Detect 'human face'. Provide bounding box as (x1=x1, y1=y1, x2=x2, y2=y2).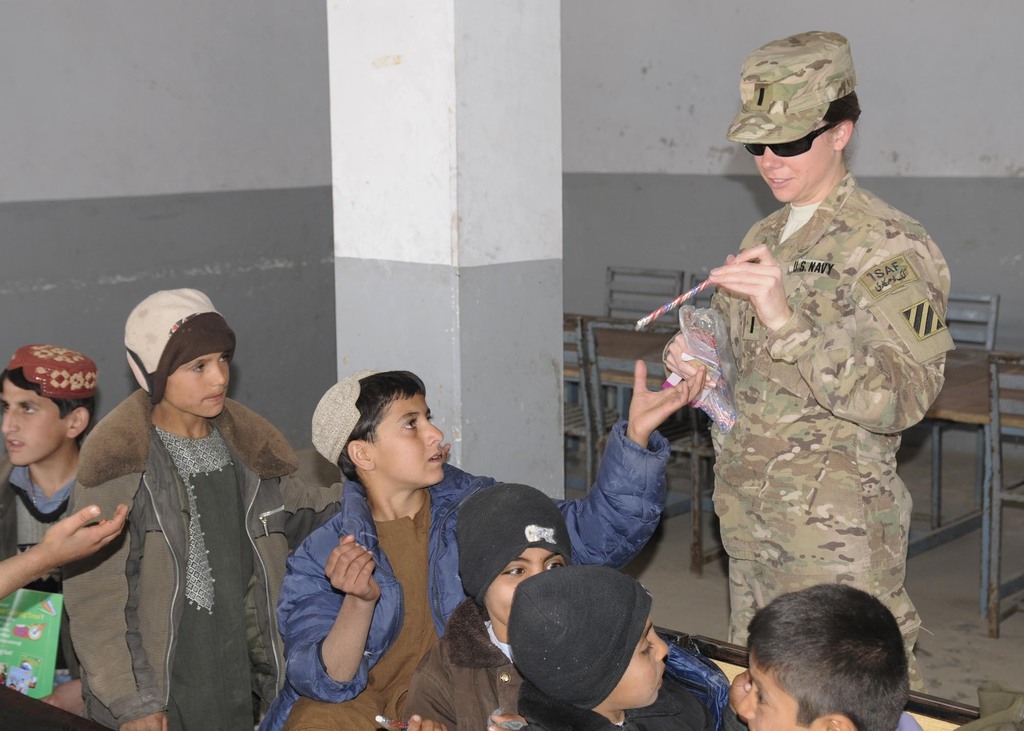
(x1=606, y1=615, x2=668, y2=707).
